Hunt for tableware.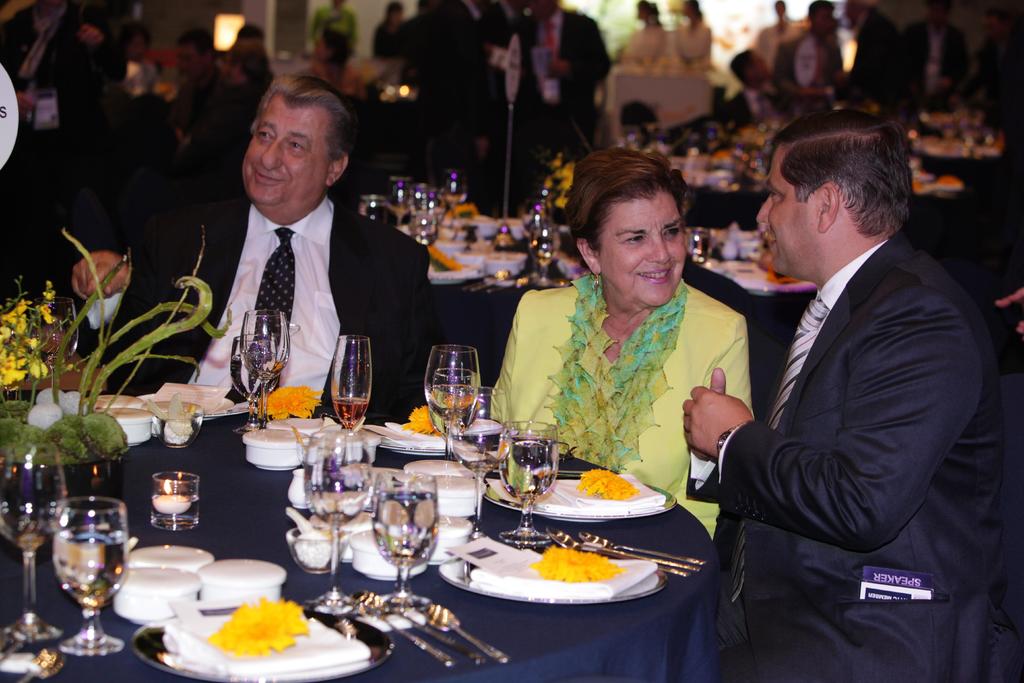
Hunted down at detection(435, 472, 492, 509).
